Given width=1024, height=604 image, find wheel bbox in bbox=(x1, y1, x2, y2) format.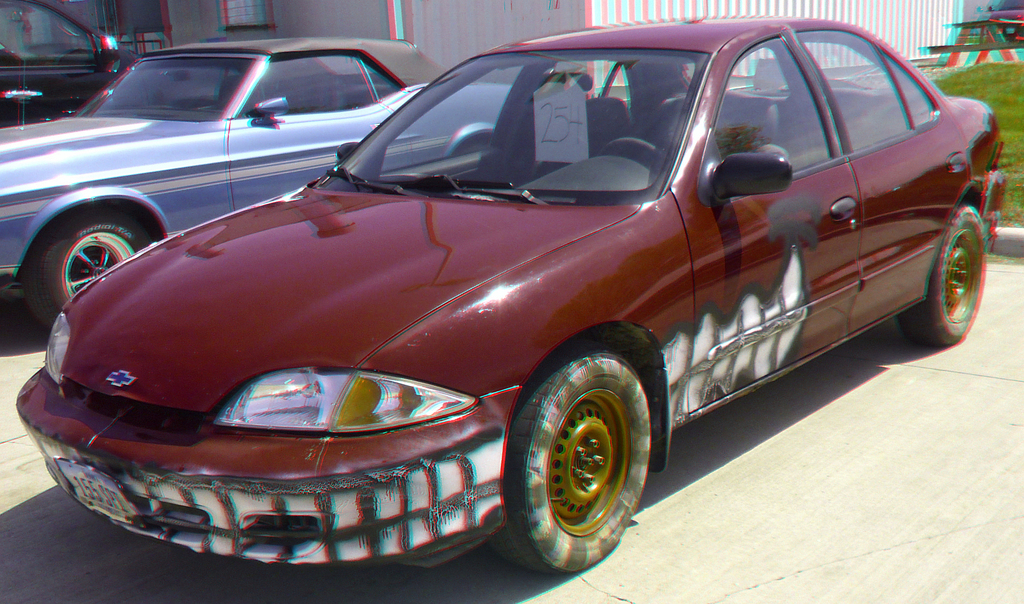
bbox=(36, 209, 161, 318).
